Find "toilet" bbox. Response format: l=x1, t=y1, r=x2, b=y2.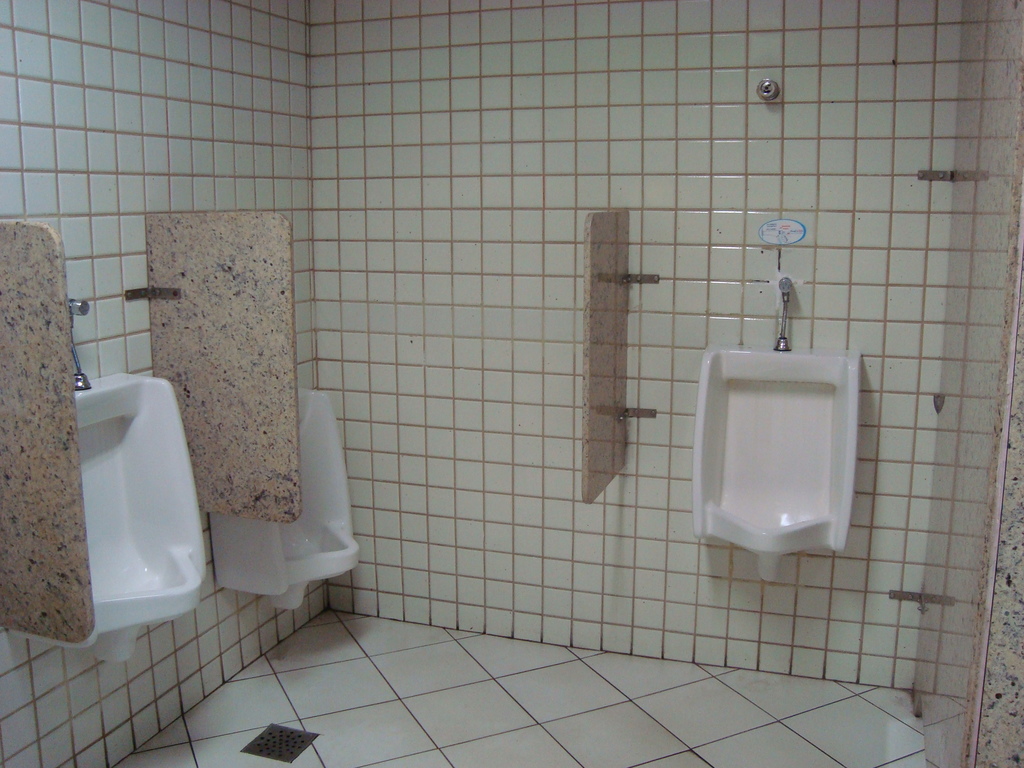
l=6, t=363, r=203, b=663.
